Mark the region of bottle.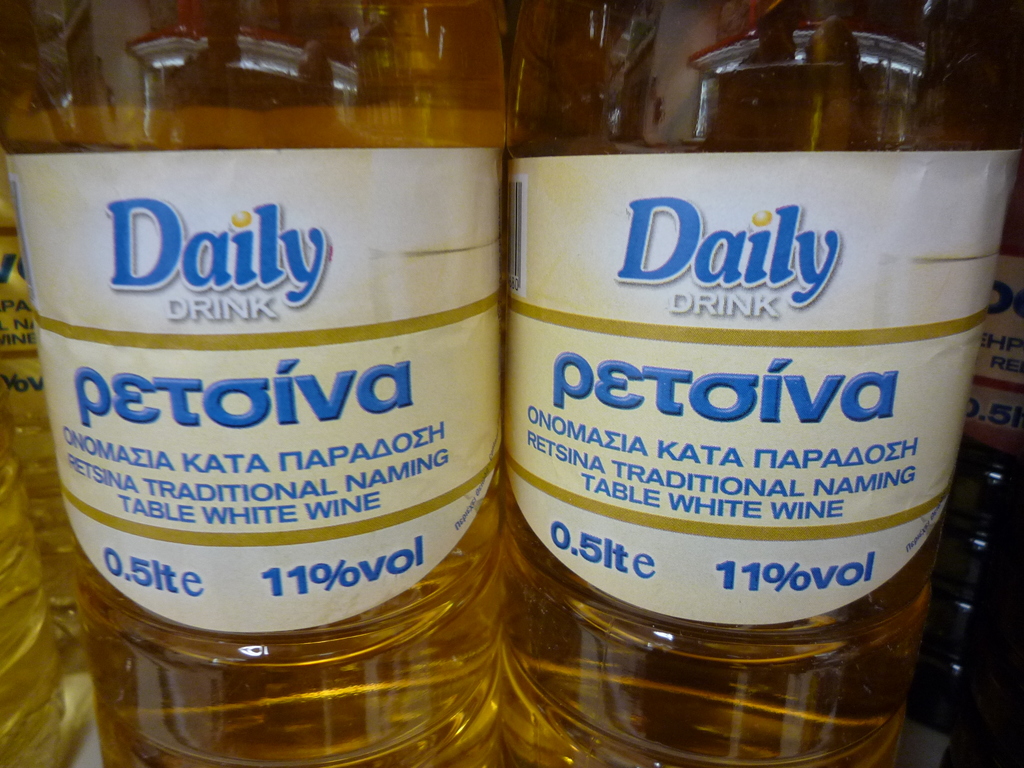
Region: 508 0 1023 648.
